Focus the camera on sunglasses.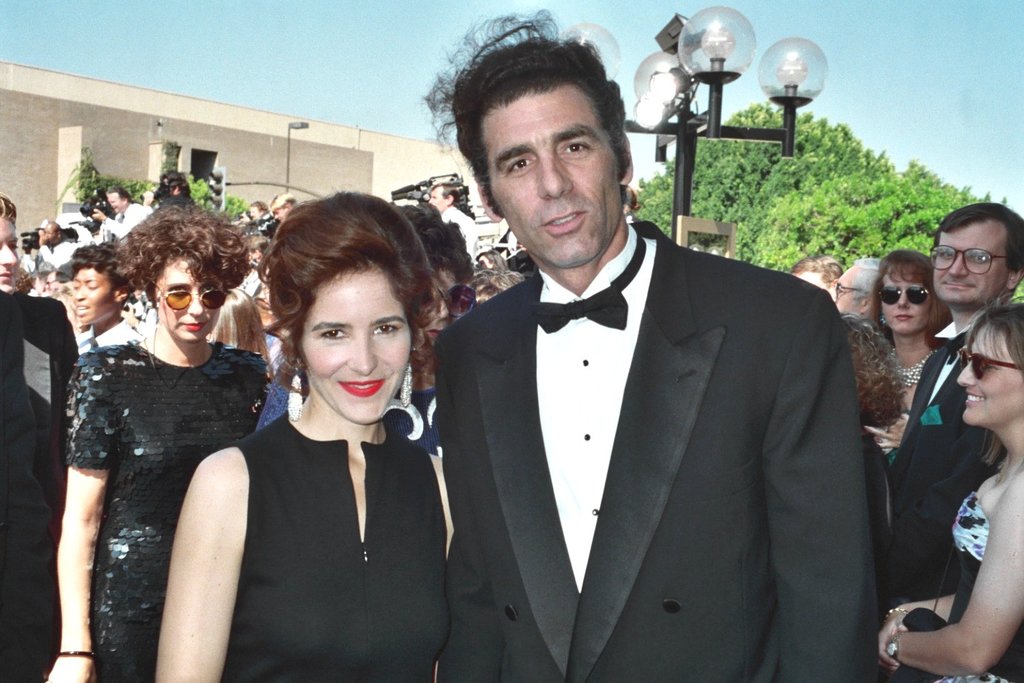
Focus region: <bbox>834, 282, 866, 298</bbox>.
